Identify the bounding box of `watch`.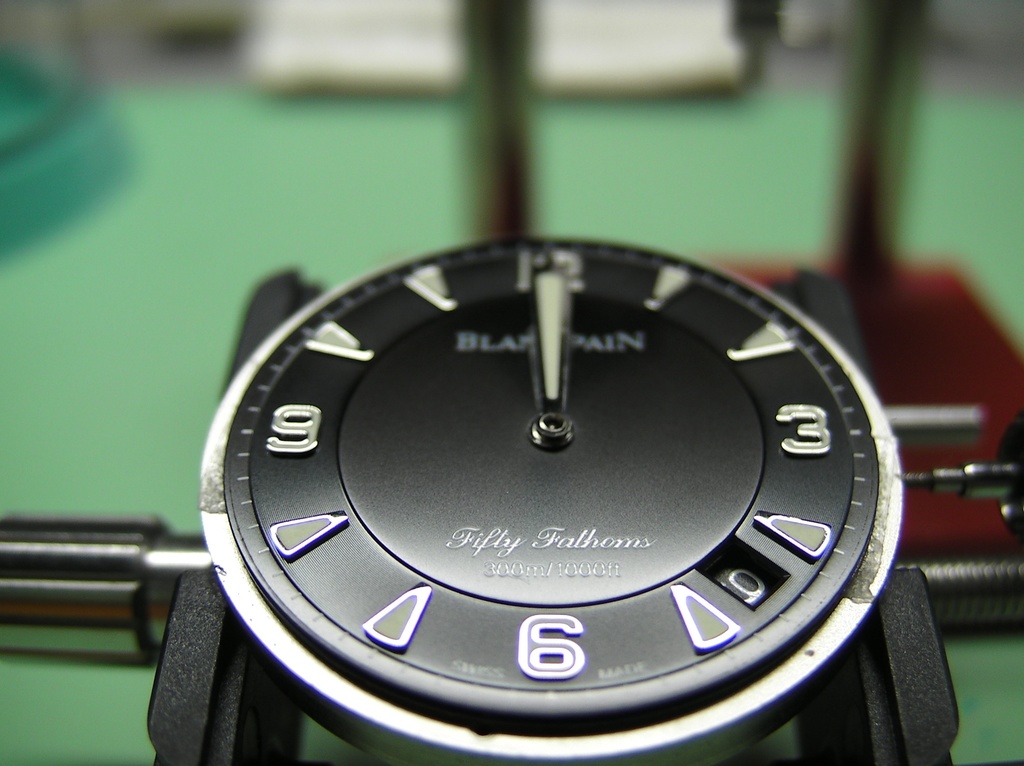
bbox=(145, 233, 959, 765).
